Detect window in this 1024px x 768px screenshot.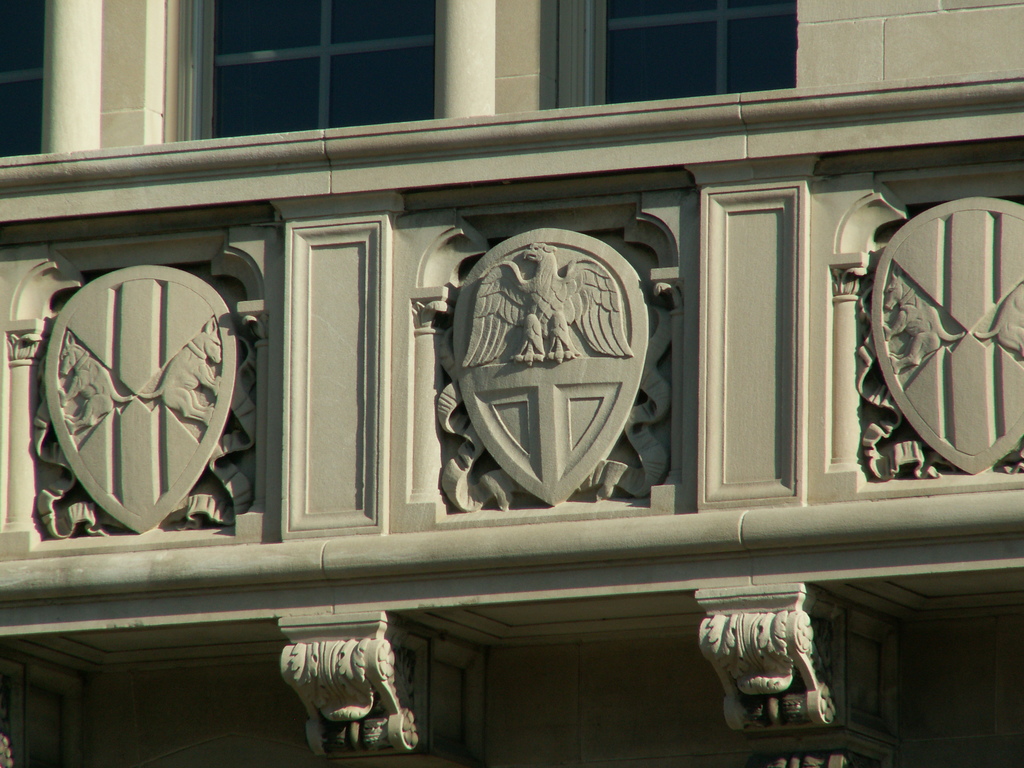
Detection: 551 0 796 114.
